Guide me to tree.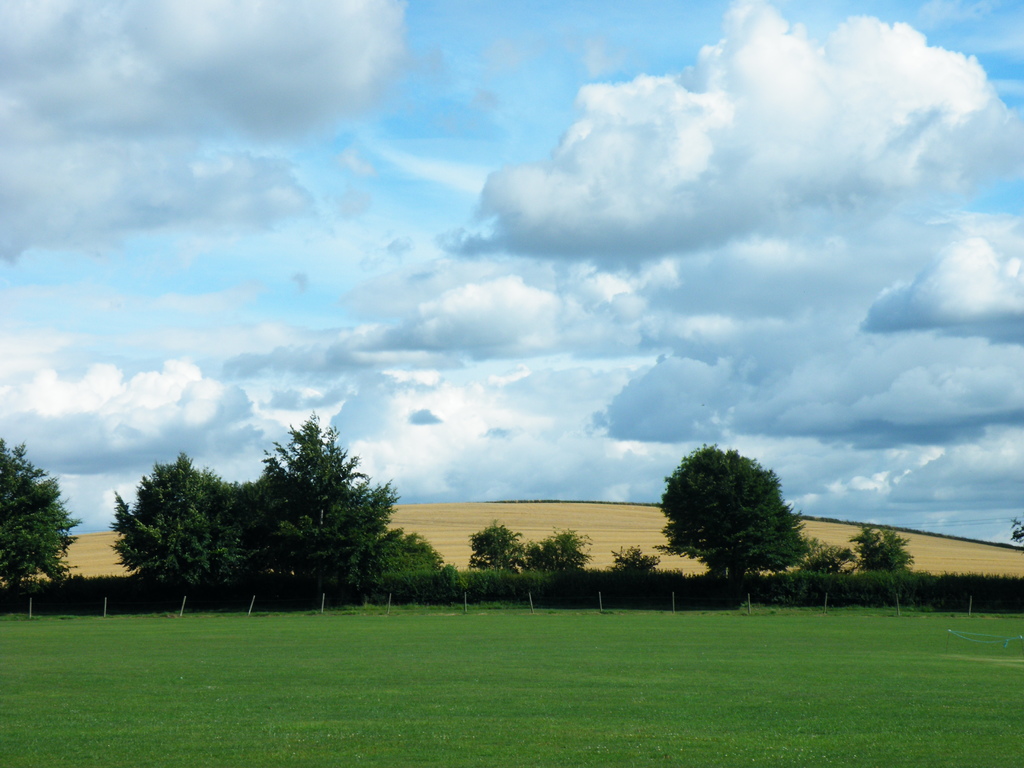
Guidance: [x1=611, y1=545, x2=660, y2=572].
